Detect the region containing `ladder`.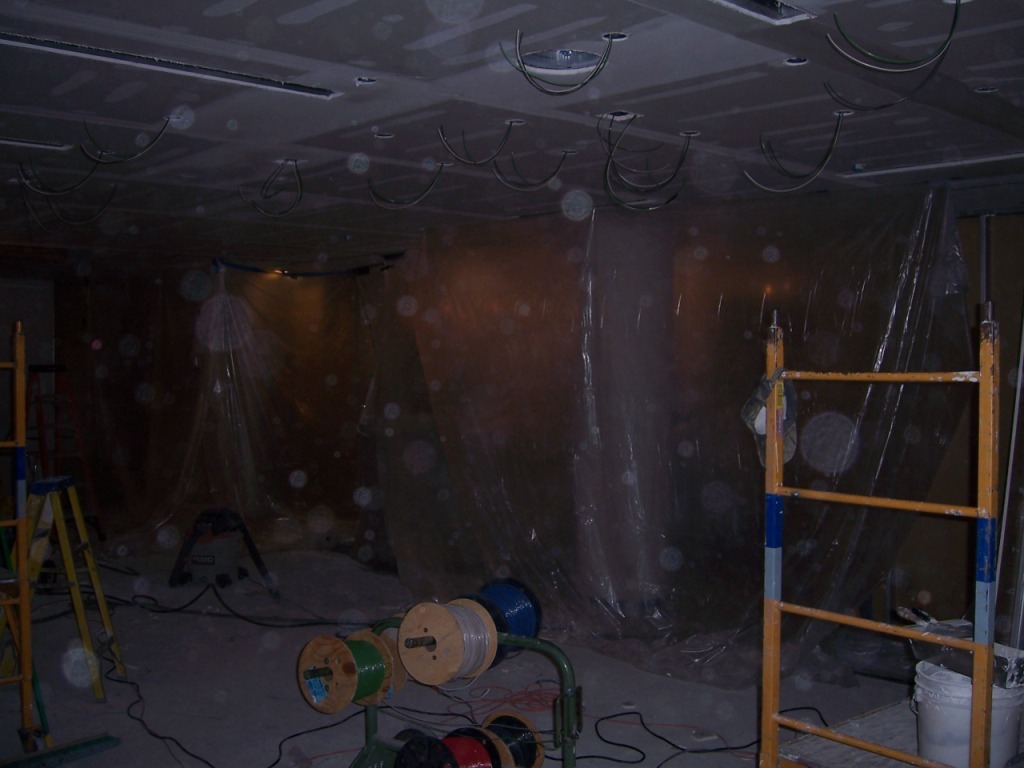
locate(29, 470, 134, 701).
